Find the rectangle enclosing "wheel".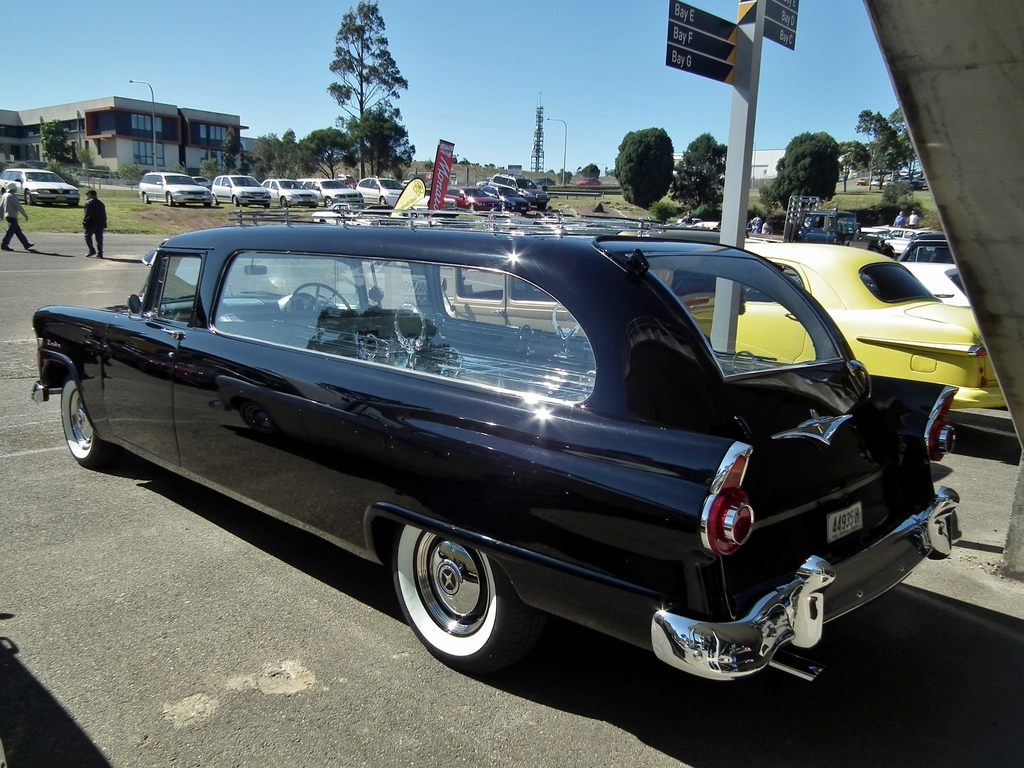
{"left": 285, "top": 276, "right": 358, "bottom": 324}.
